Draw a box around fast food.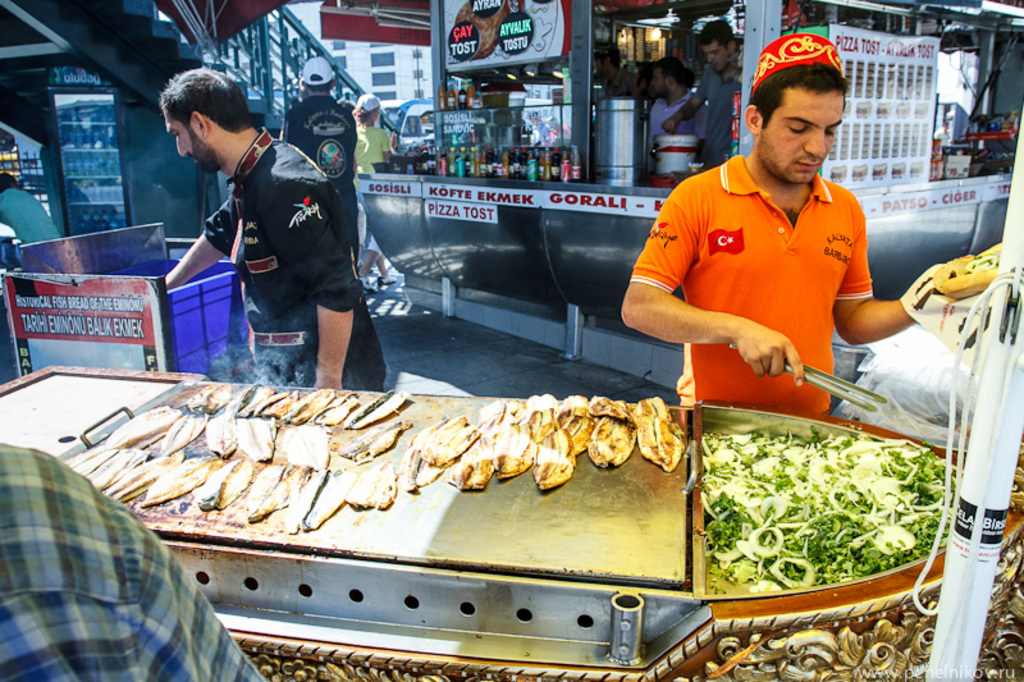
crop(282, 461, 353, 531).
